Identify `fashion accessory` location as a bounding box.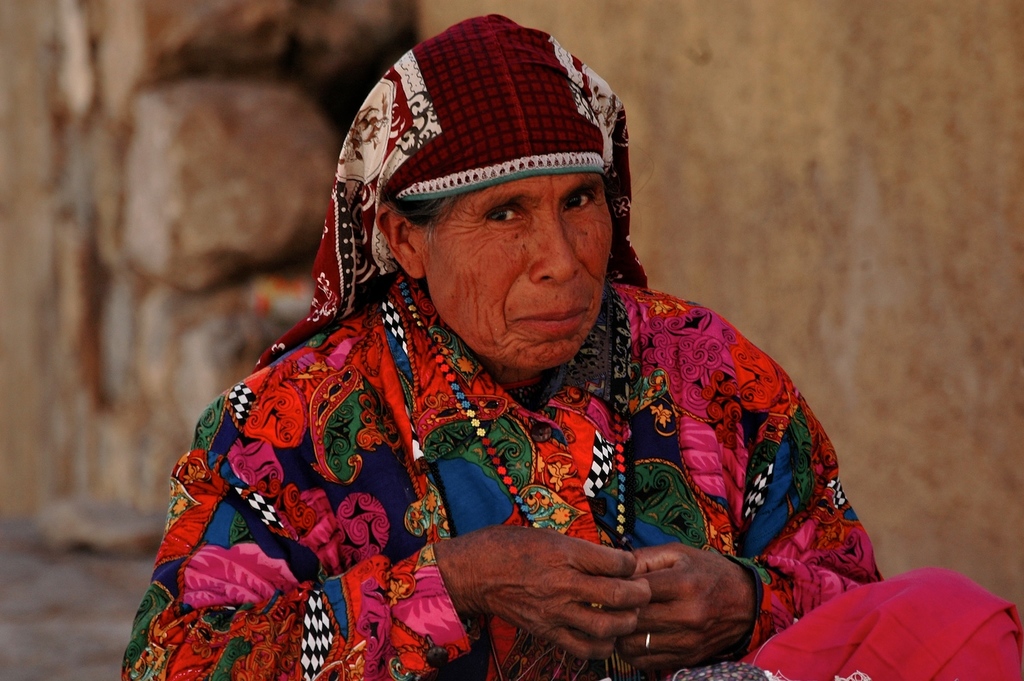
region(249, 10, 656, 377).
